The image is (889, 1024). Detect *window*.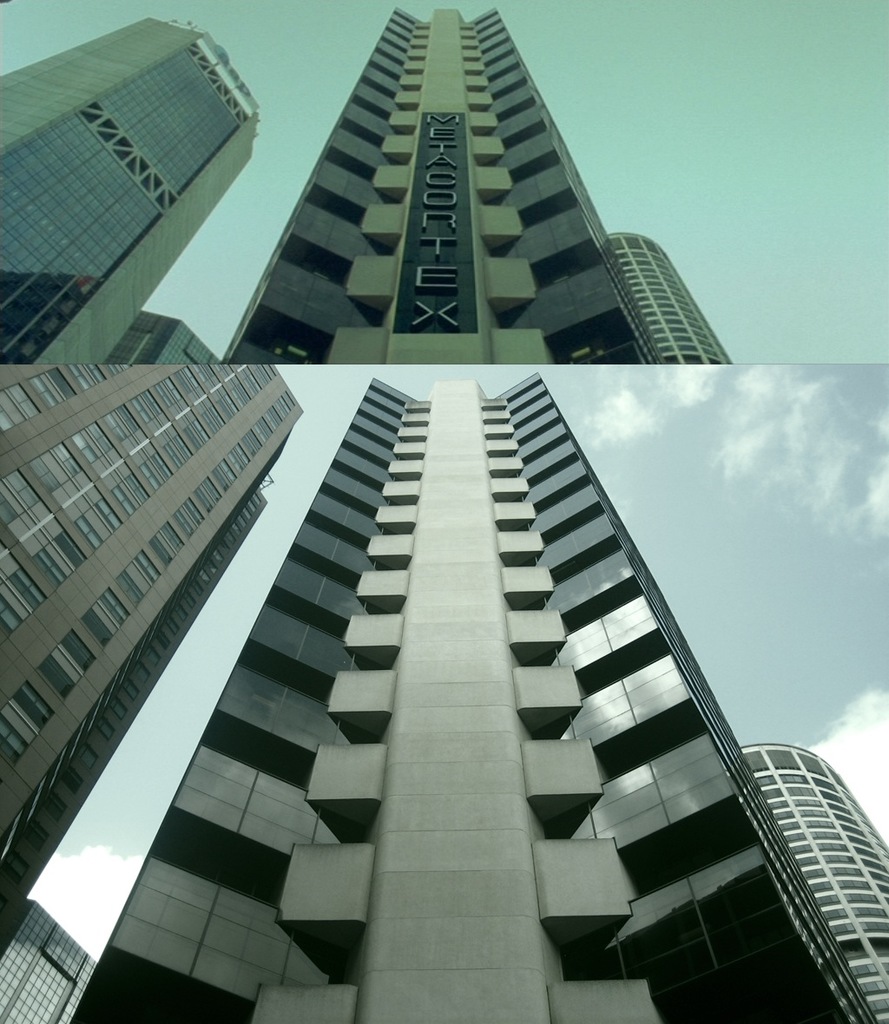
Detection: (644,272,660,279).
